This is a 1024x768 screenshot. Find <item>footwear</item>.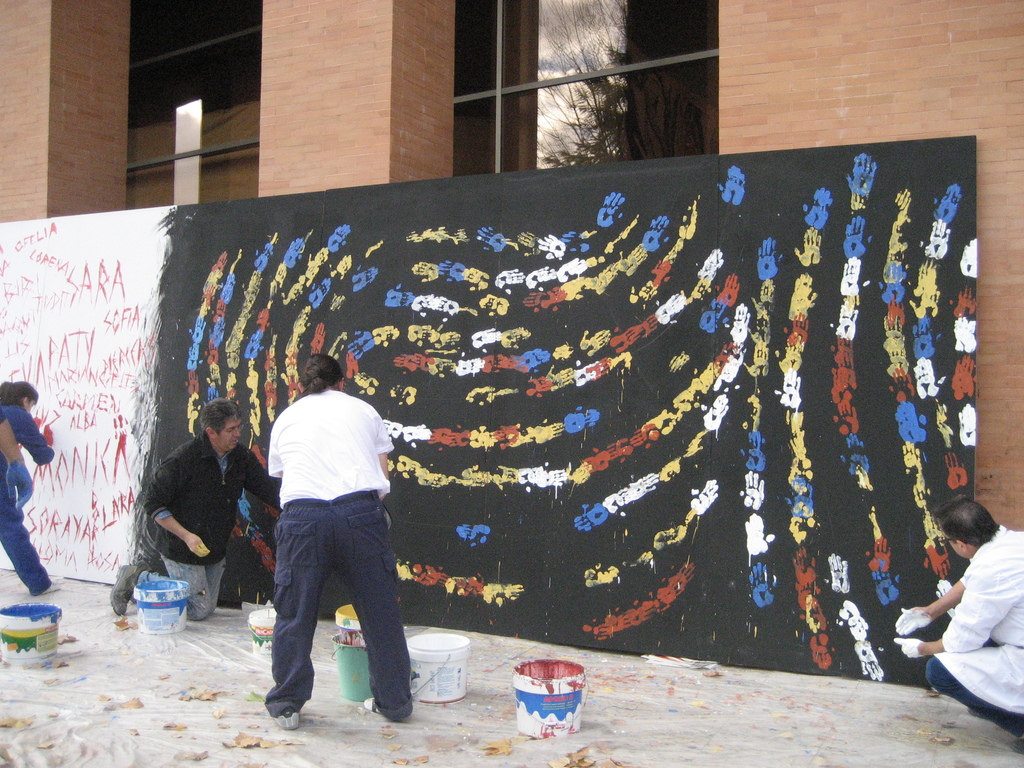
Bounding box: {"left": 272, "top": 701, "right": 297, "bottom": 733}.
